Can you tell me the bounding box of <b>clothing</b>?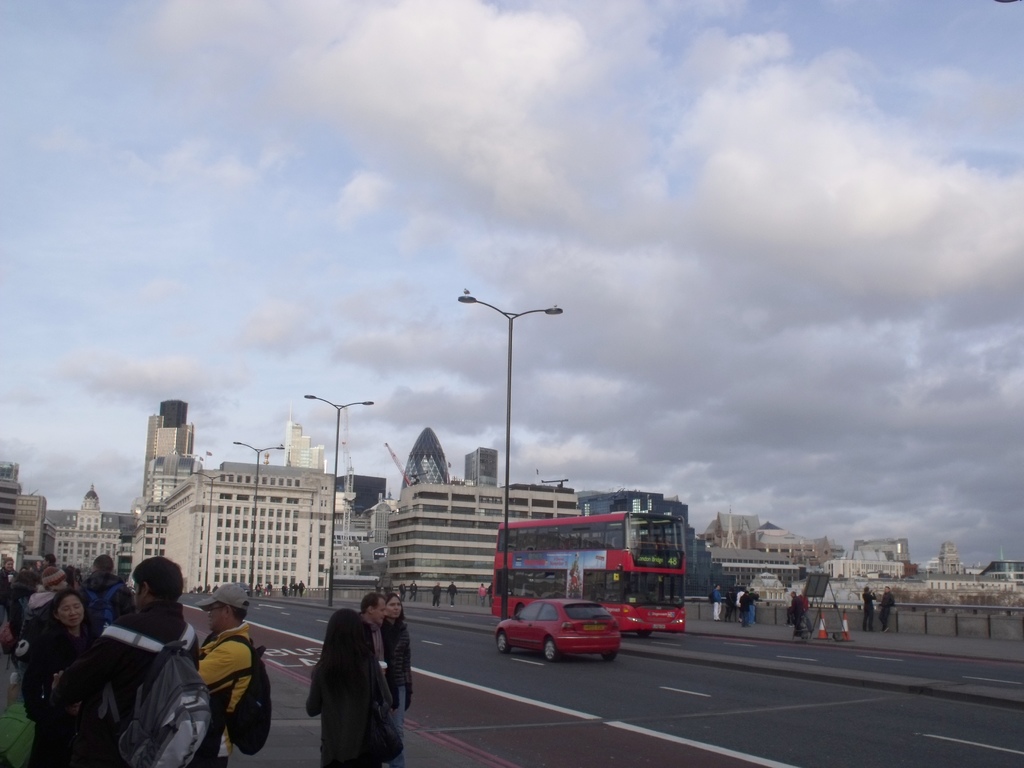
(left=712, top=590, right=723, bottom=623).
